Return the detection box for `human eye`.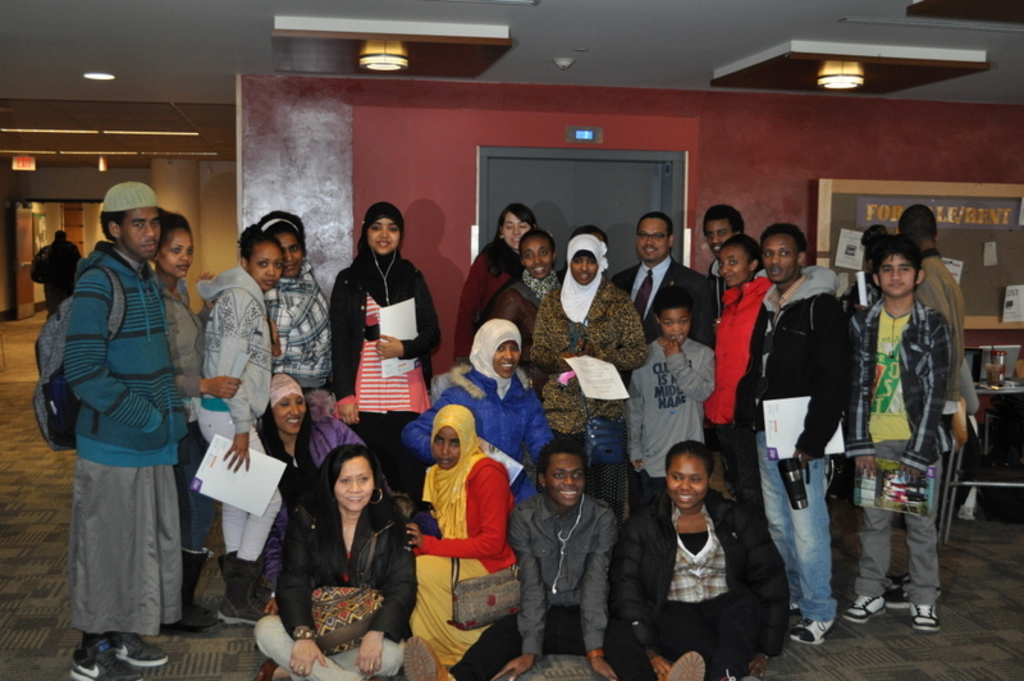
663 319 672 326.
